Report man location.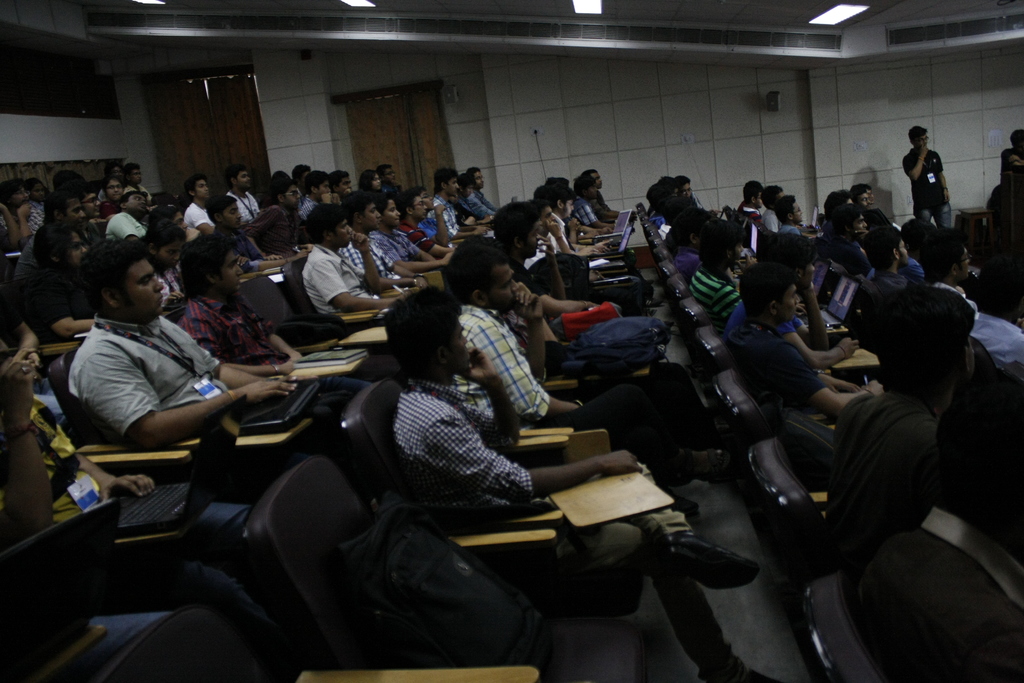
Report: 303/205/406/317.
